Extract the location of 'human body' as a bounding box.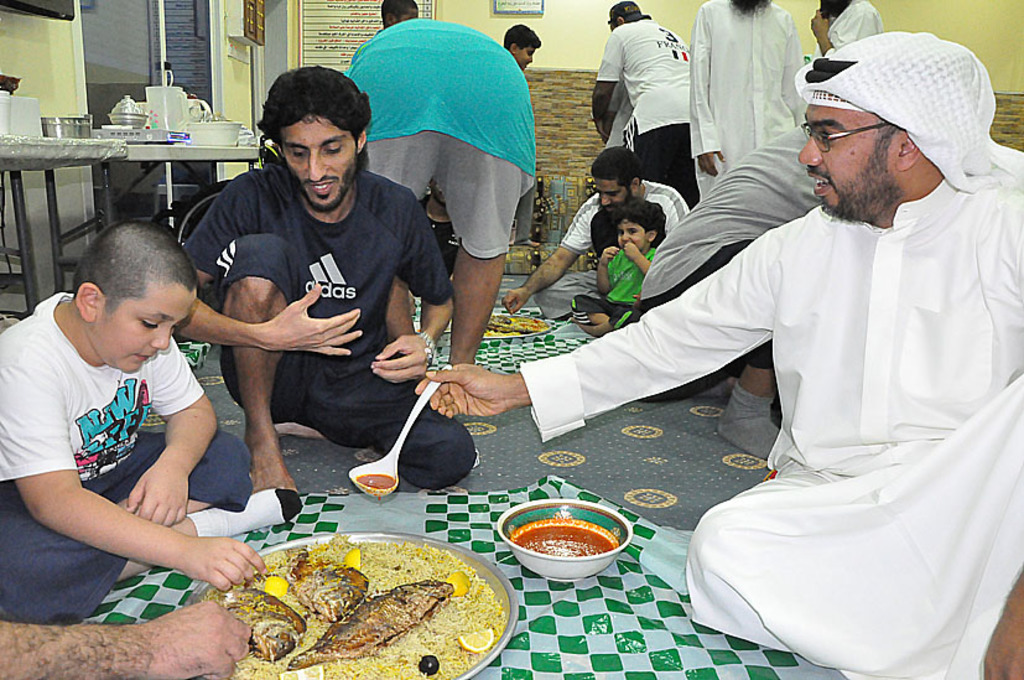
x1=32 y1=198 x2=274 y2=660.
